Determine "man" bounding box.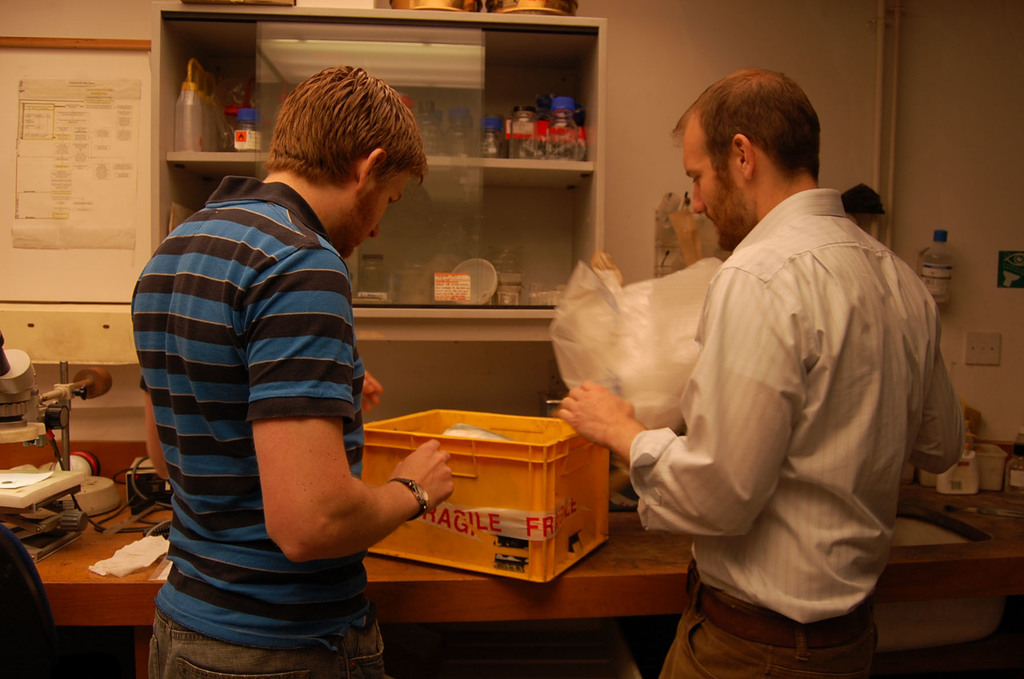
Determined: select_region(630, 78, 958, 659).
